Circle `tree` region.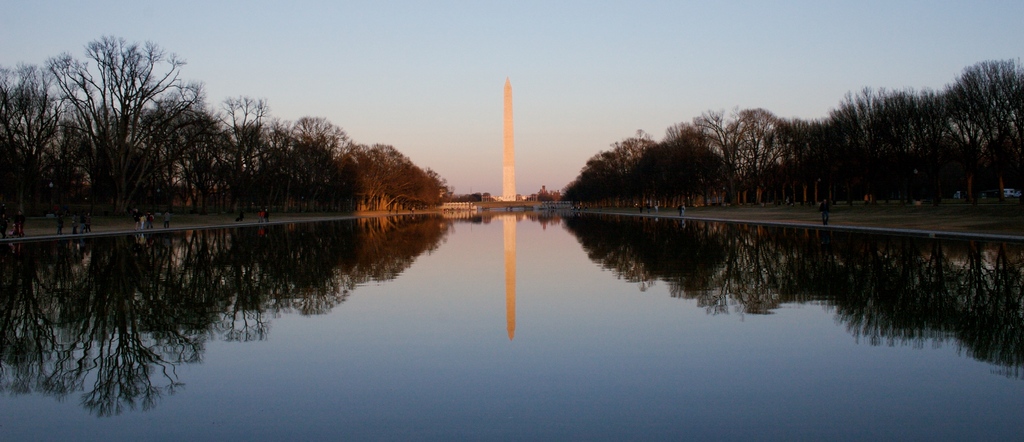
Region: pyautogui.locateOnScreen(63, 34, 188, 194).
